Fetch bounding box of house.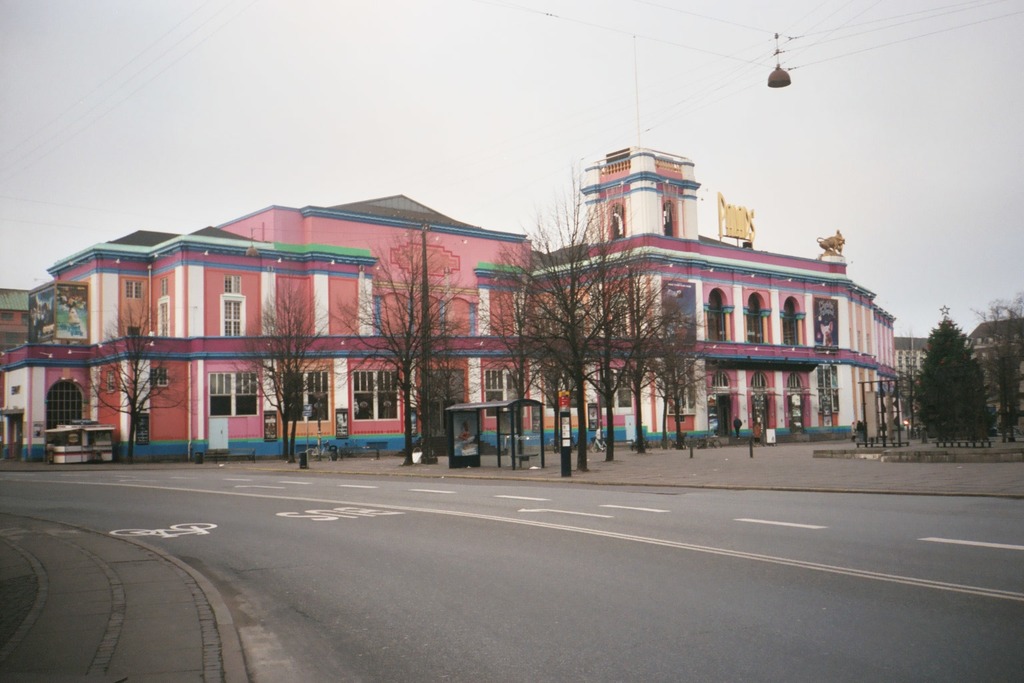
Bbox: (0, 189, 536, 460).
